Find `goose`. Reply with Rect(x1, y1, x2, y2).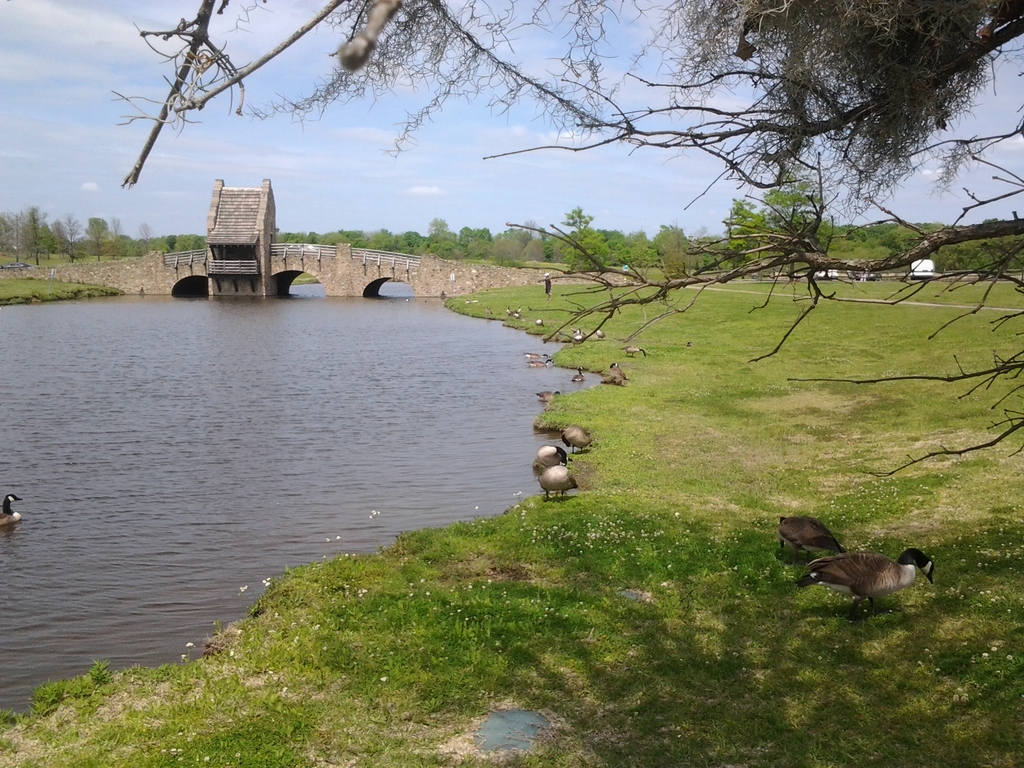
Rect(541, 460, 577, 508).
